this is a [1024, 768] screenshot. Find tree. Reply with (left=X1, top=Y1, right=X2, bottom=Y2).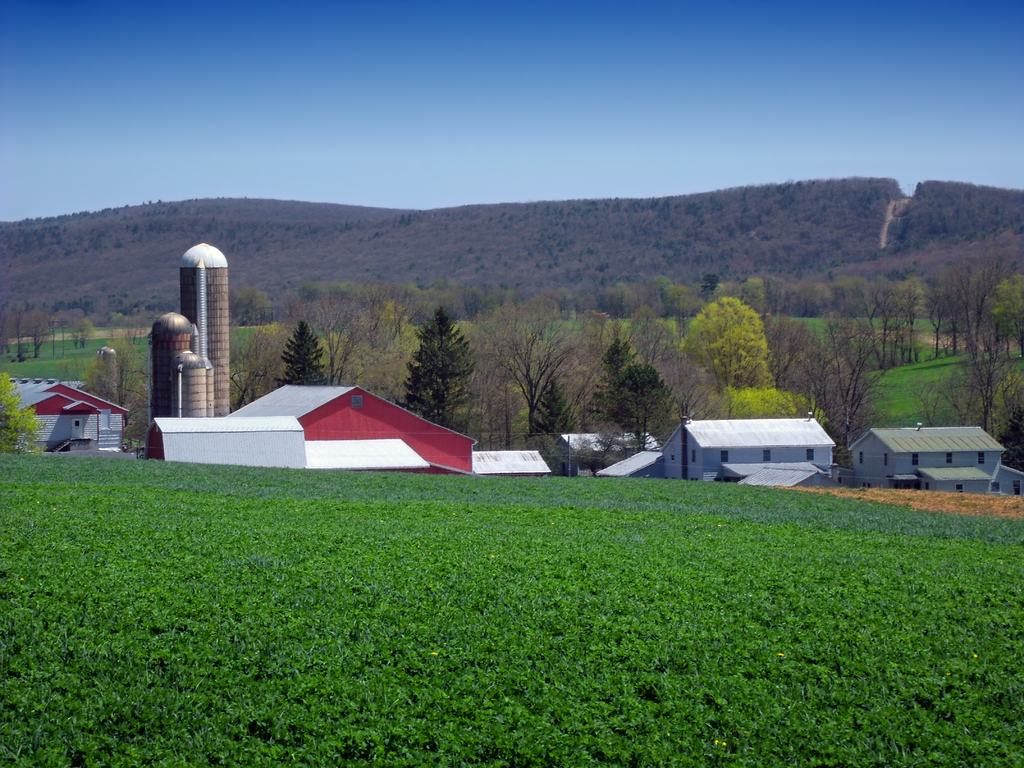
(left=451, top=294, right=609, bottom=452).
